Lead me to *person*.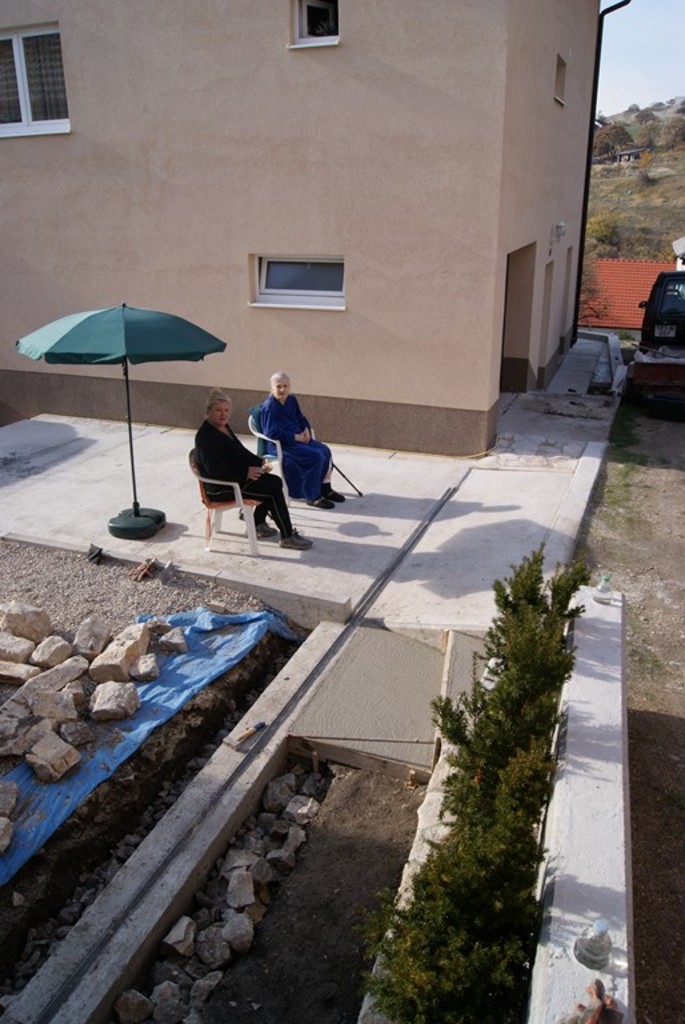
Lead to box(196, 388, 304, 547).
